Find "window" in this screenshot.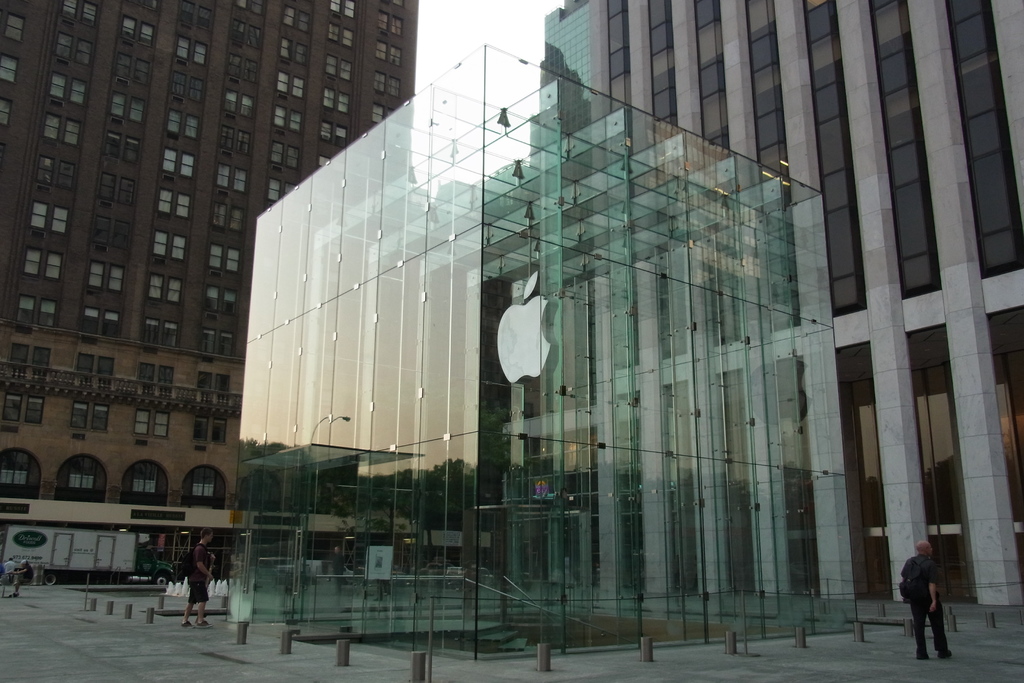
The bounding box for "window" is bbox(98, 170, 114, 199).
